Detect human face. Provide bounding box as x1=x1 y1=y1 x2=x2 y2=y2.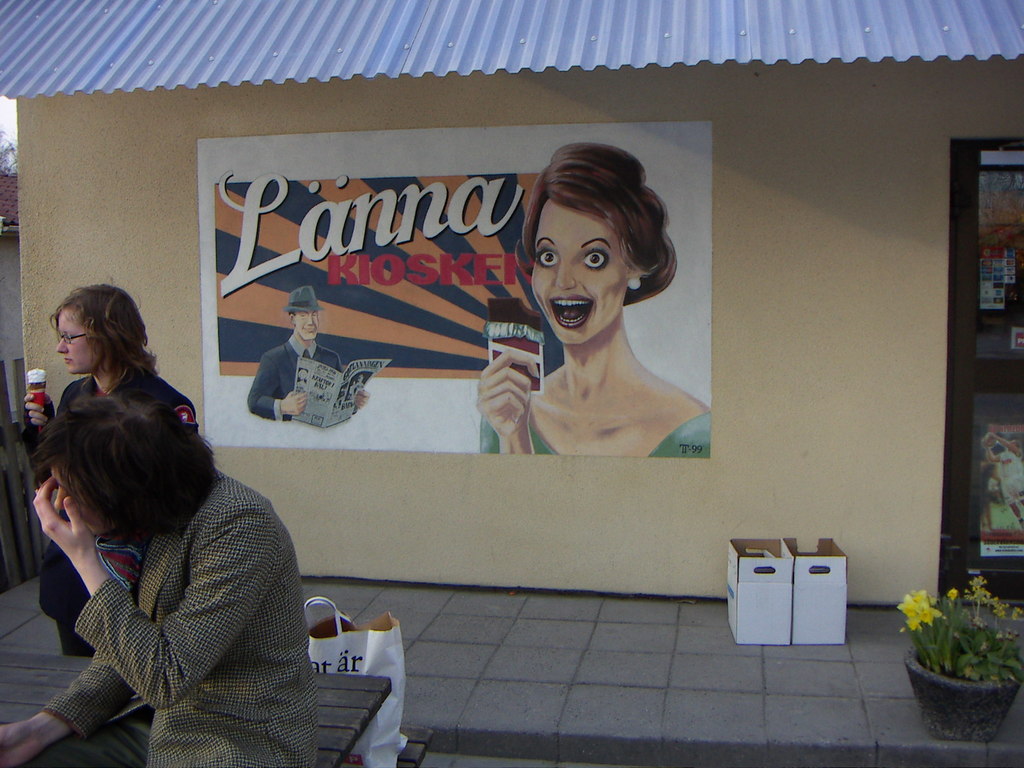
x1=534 y1=198 x2=625 y2=344.
